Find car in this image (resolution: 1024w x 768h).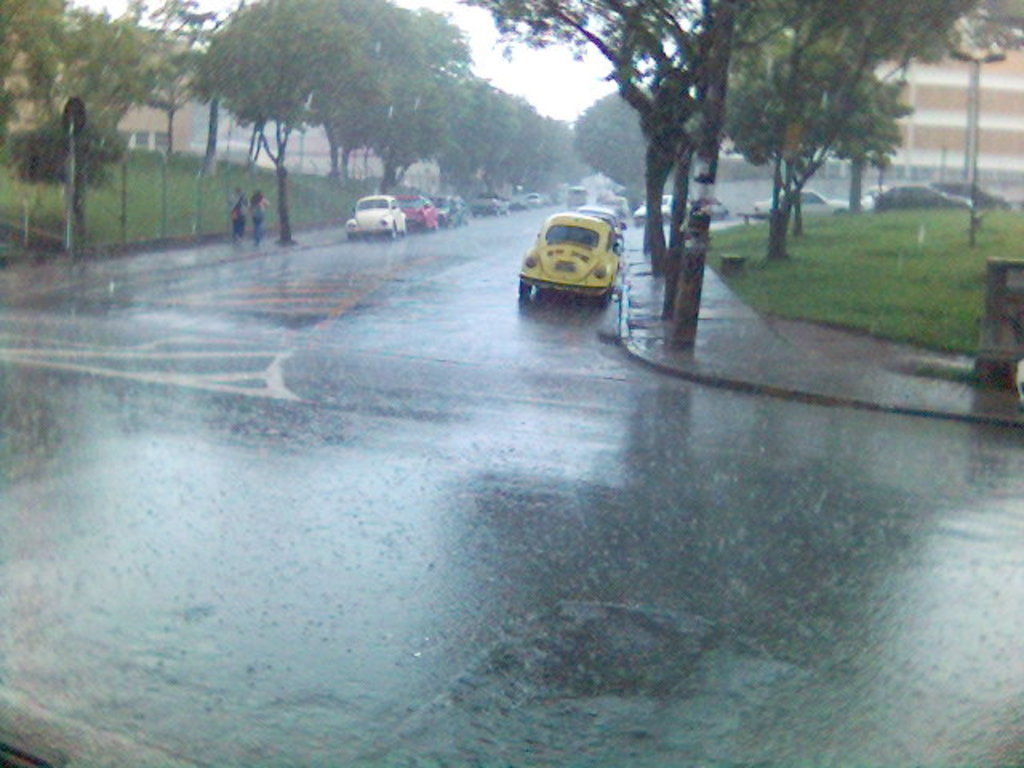
bbox(752, 187, 851, 221).
